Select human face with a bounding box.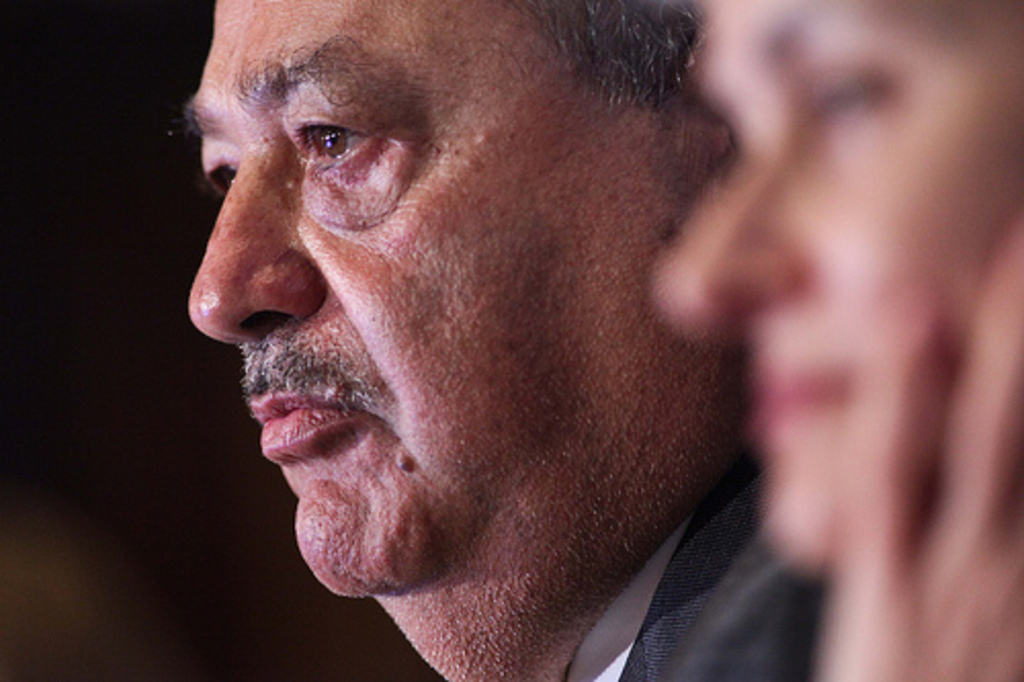
178,0,731,594.
